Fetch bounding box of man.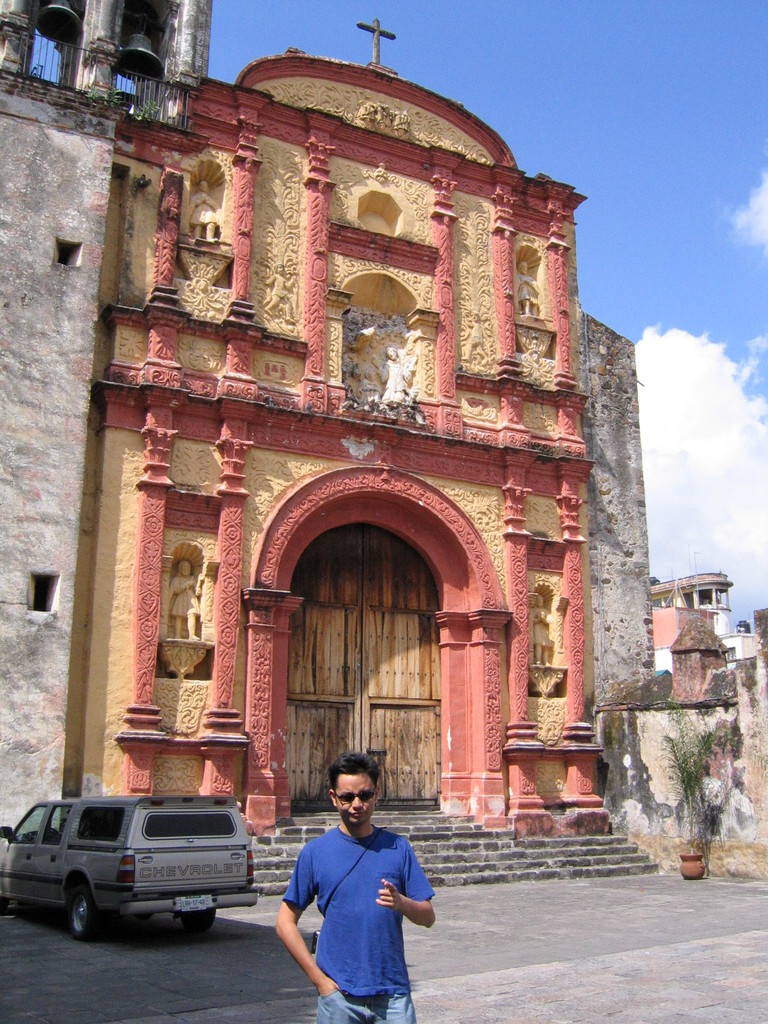
Bbox: left=163, top=558, right=205, bottom=644.
